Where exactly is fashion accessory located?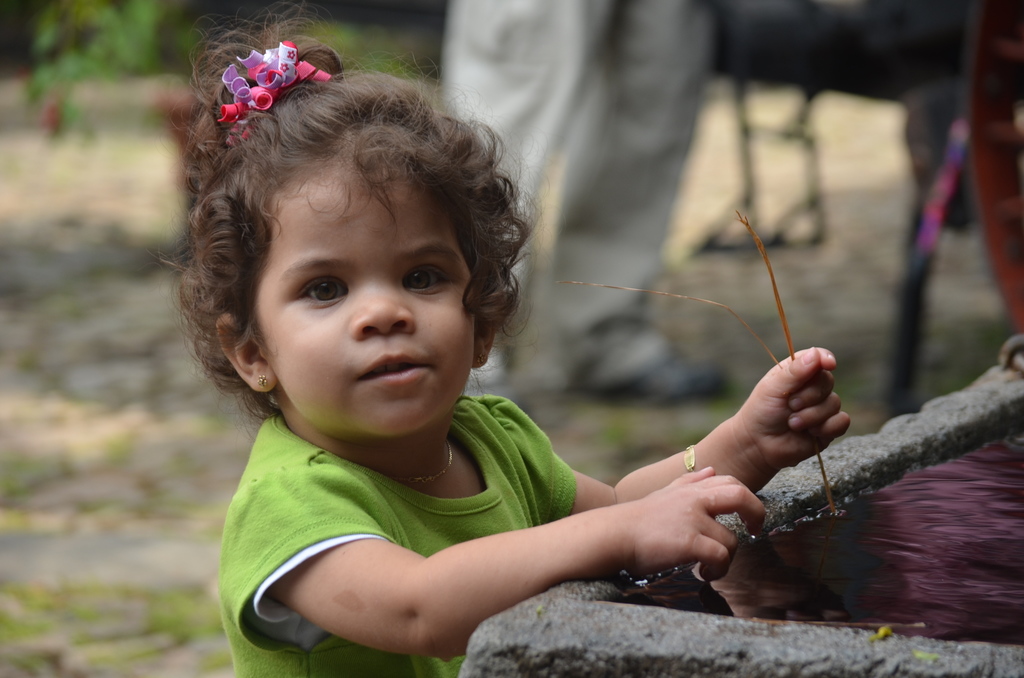
Its bounding box is 212,33,333,149.
